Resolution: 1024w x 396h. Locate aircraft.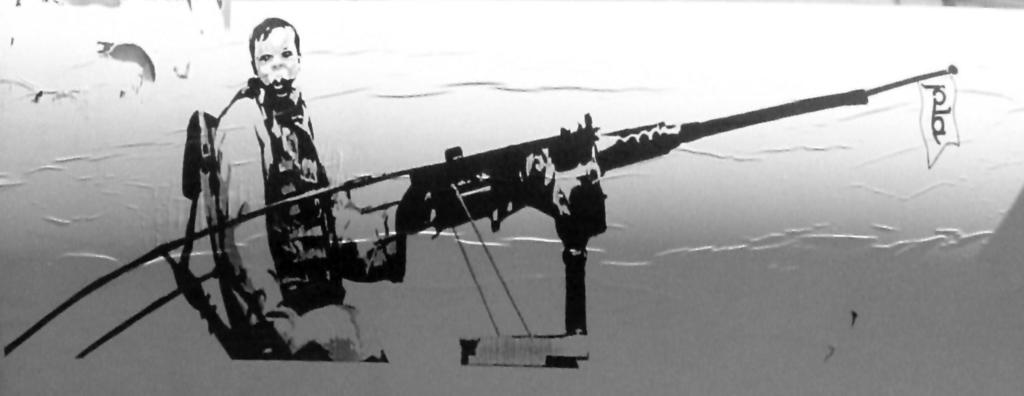
left=0, top=59, right=950, bottom=374.
